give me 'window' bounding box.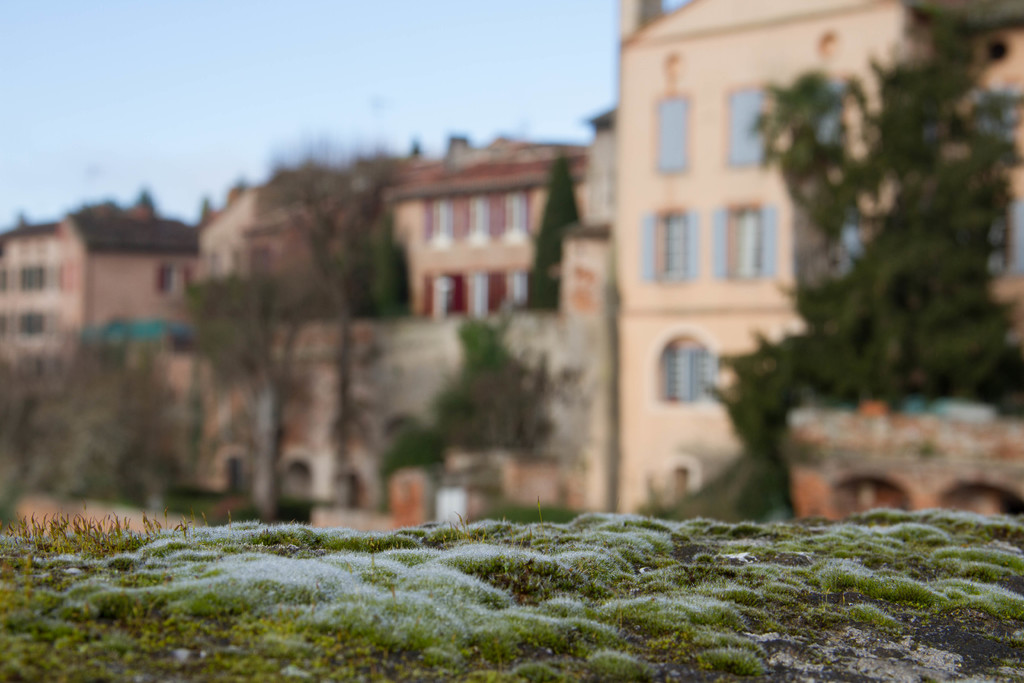
detection(719, 74, 778, 168).
